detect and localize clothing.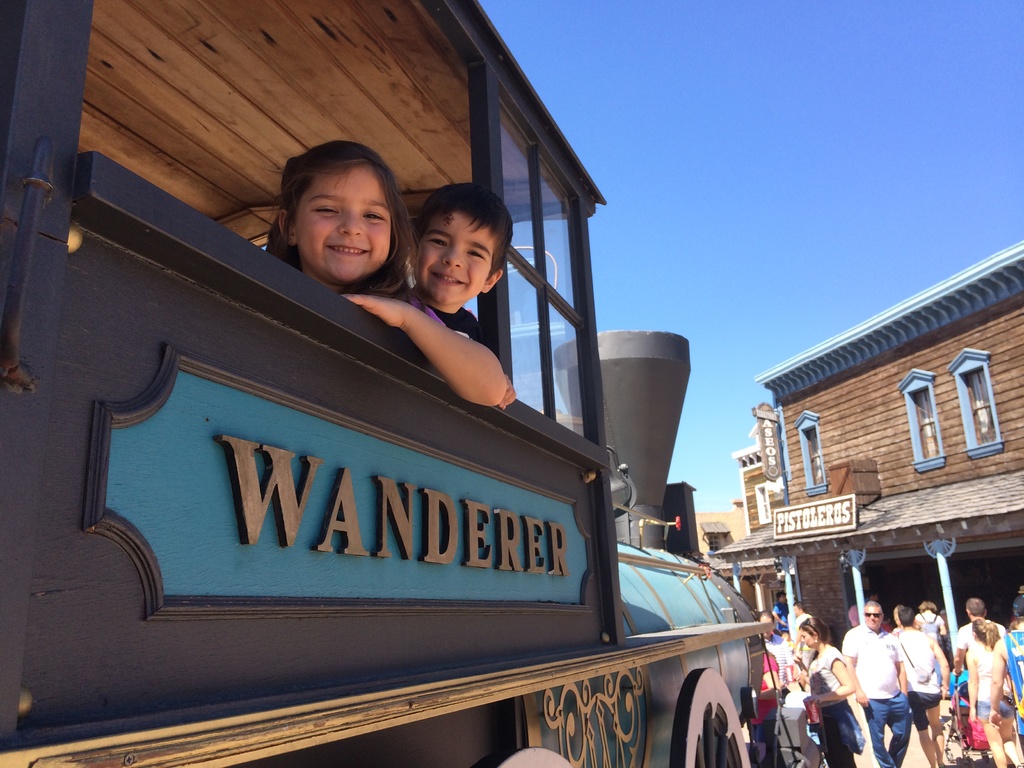
Localized at 895 624 942 729.
